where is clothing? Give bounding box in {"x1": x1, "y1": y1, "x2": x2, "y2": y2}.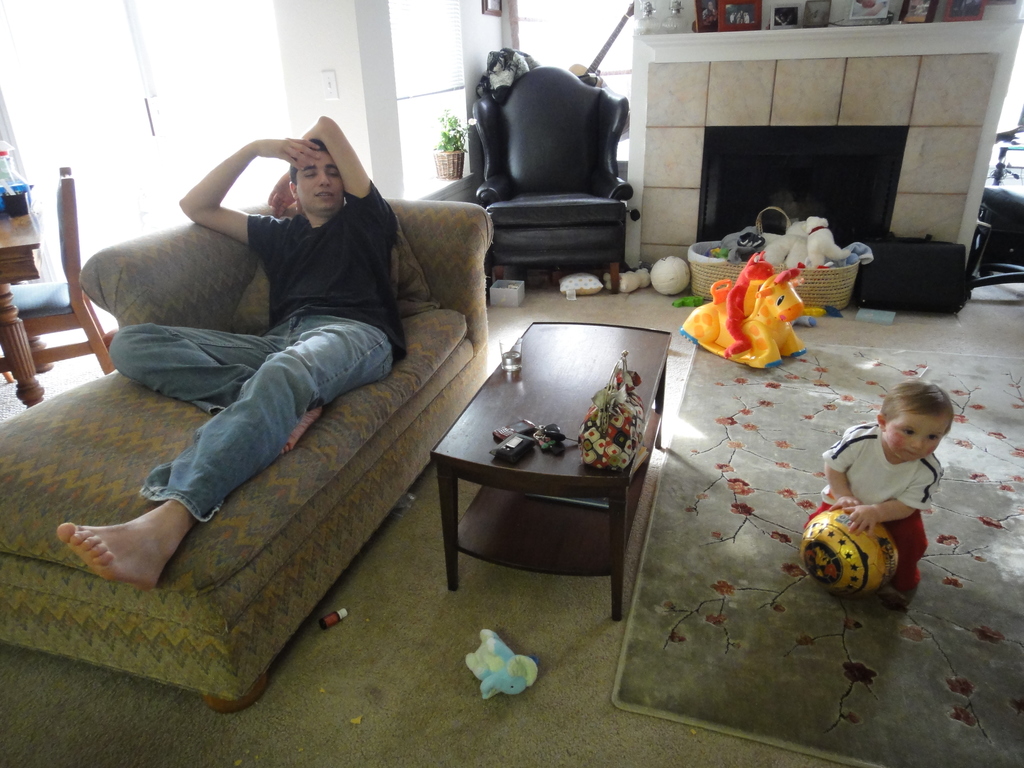
{"x1": 114, "y1": 187, "x2": 410, "y2": 531}.
